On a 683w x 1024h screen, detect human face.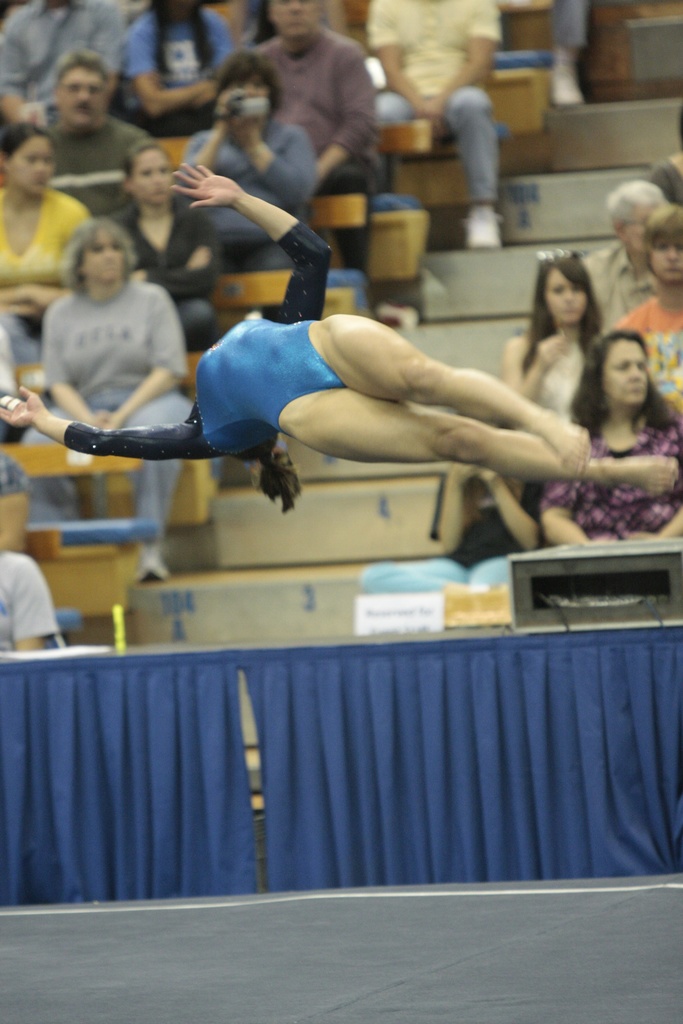
bbox=[604, 339, 648, 403].
